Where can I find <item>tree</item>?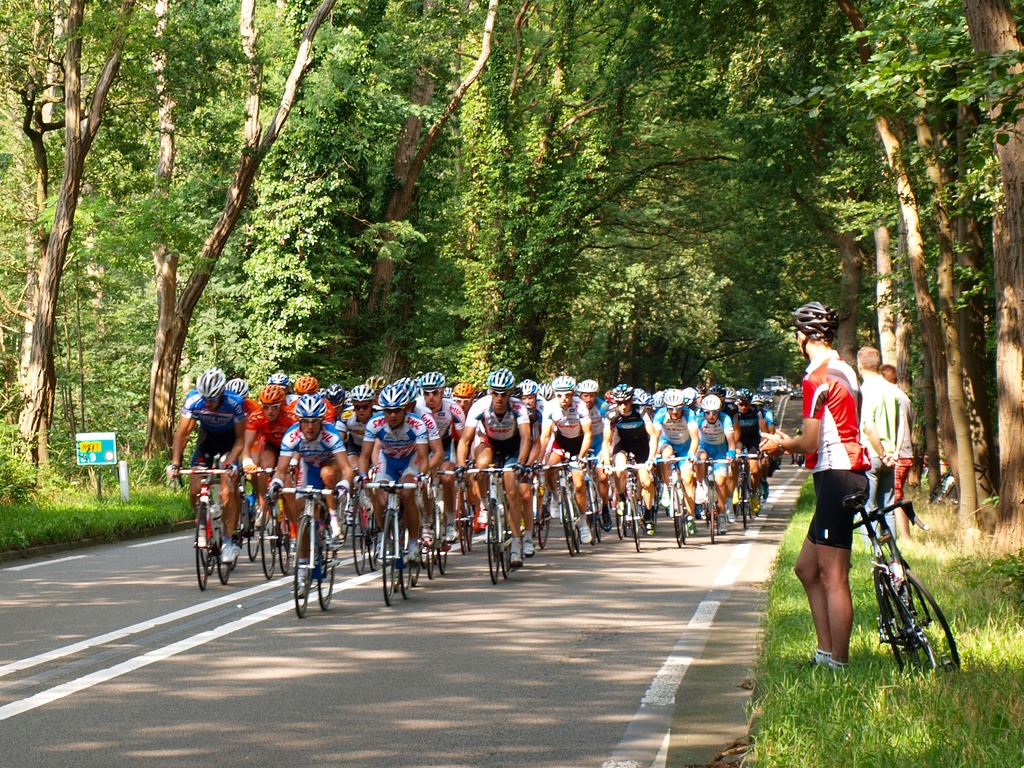
You can find it at region(158, 0, 454, 552).
